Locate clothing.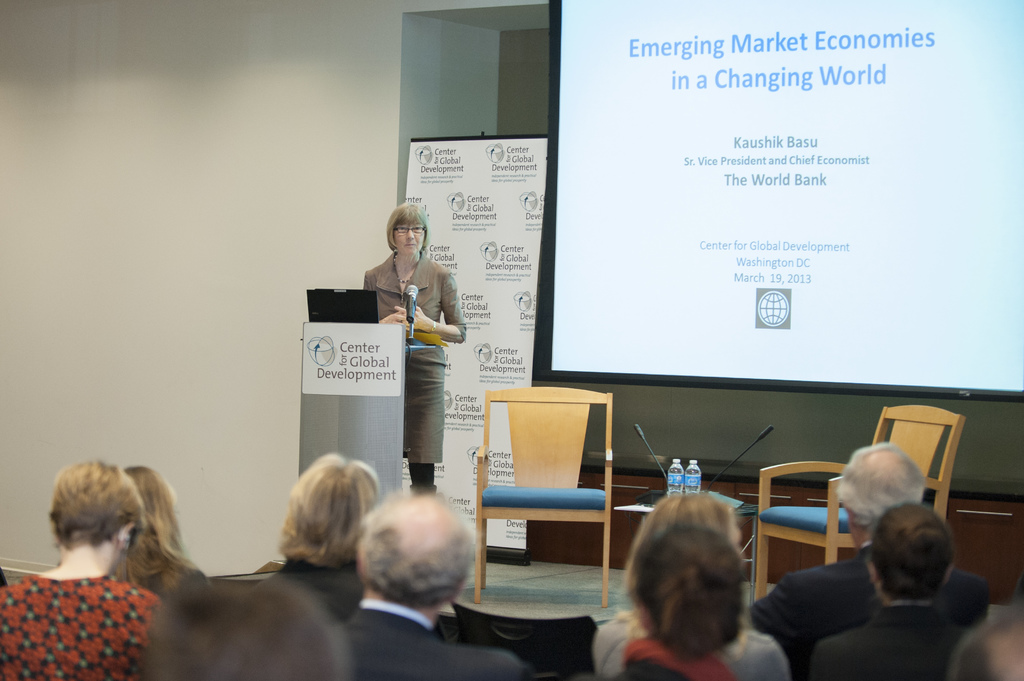
Bounding box: (594,632,796,676).
